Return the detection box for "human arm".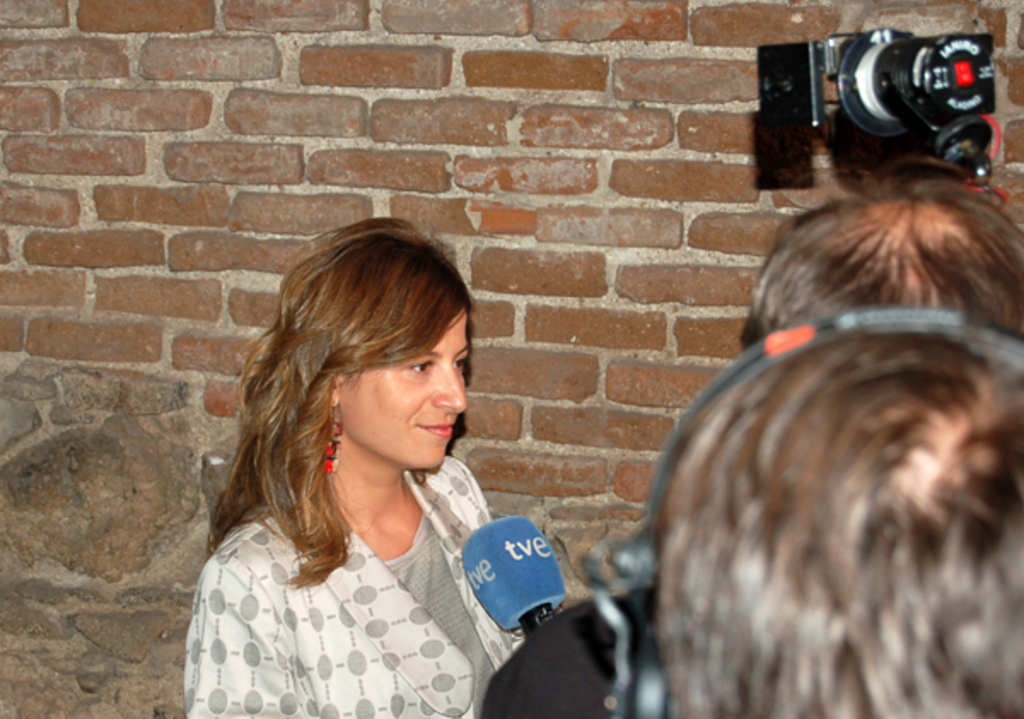
box(430, 582, 671, 717).
